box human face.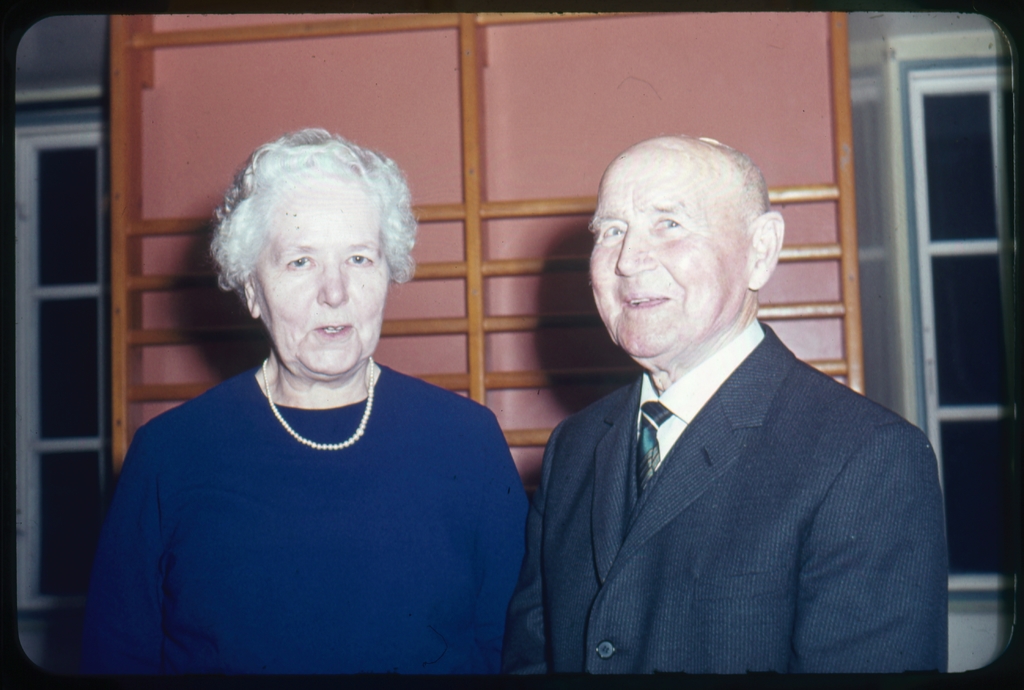
{"x1": 589, "y1": 152, "x2": 745, "y2": 356}.
